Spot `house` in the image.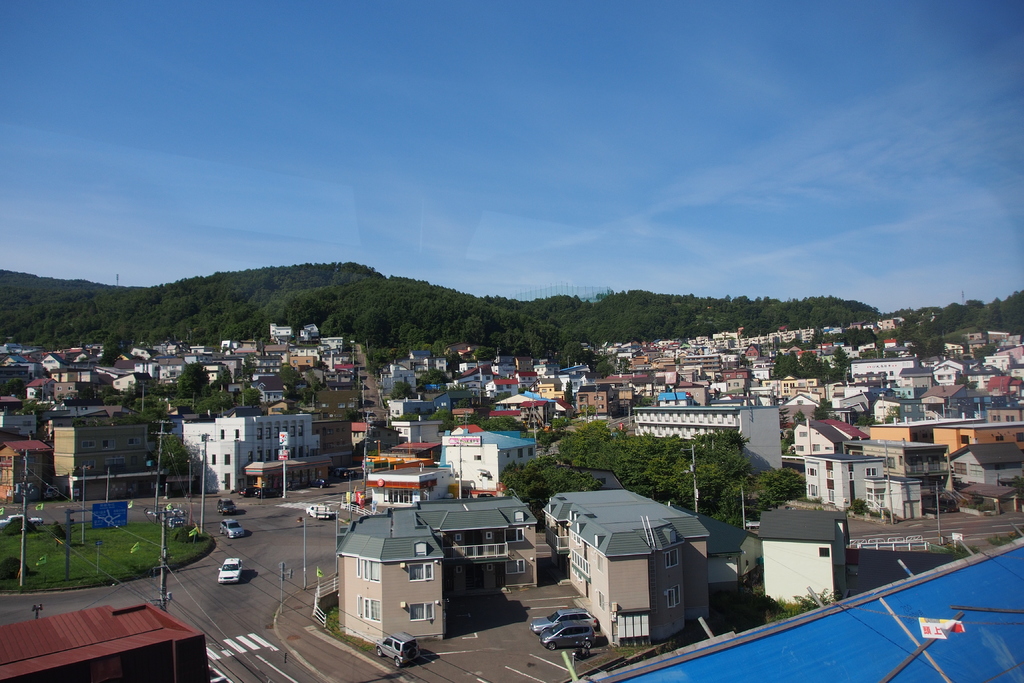
`house` found at 944 336 961 359.
